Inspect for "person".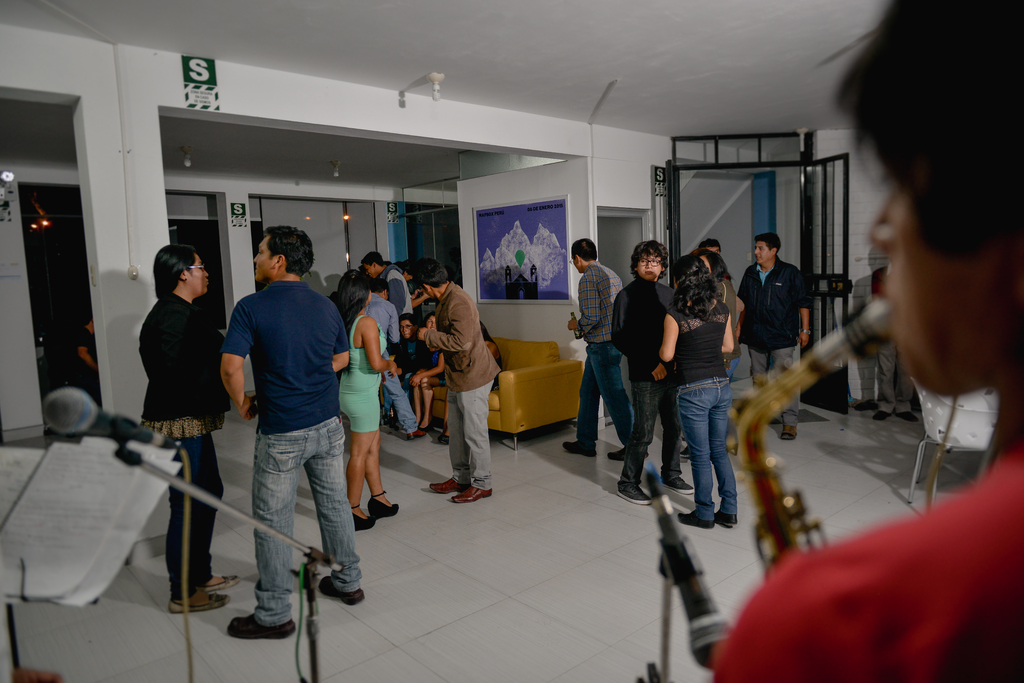
Inspection: l=396, t=309, r=426, b=377.
